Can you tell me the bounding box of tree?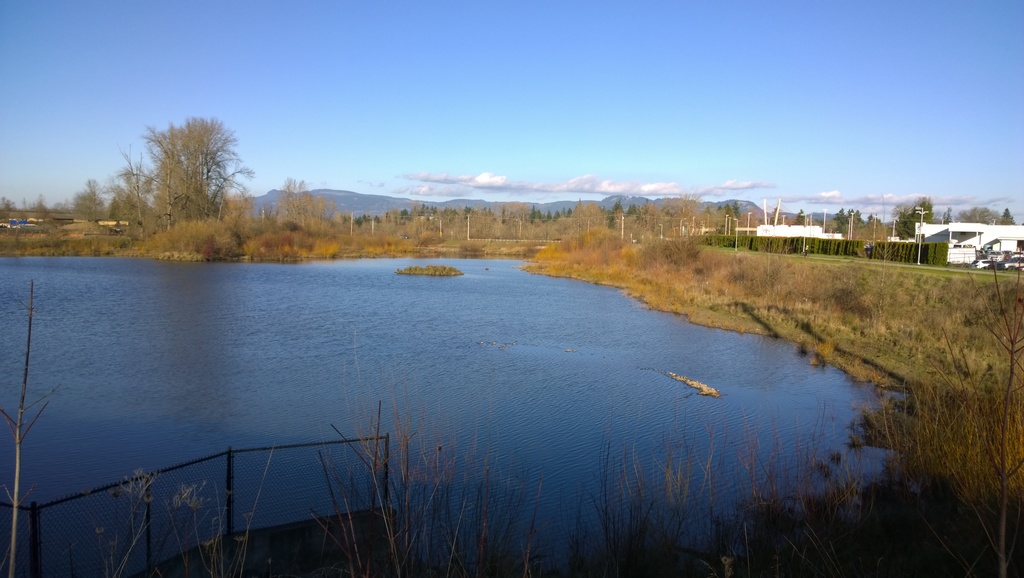
Rect(0, 195, 17, 220).
